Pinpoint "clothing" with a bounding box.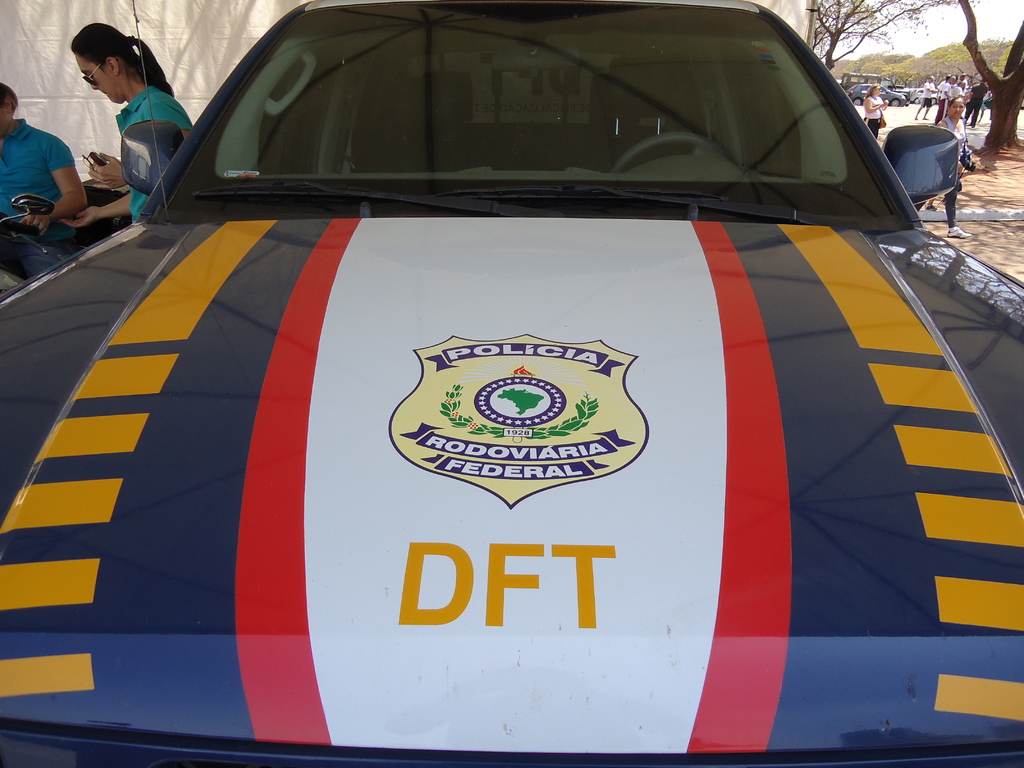
[938,109,966,234].
